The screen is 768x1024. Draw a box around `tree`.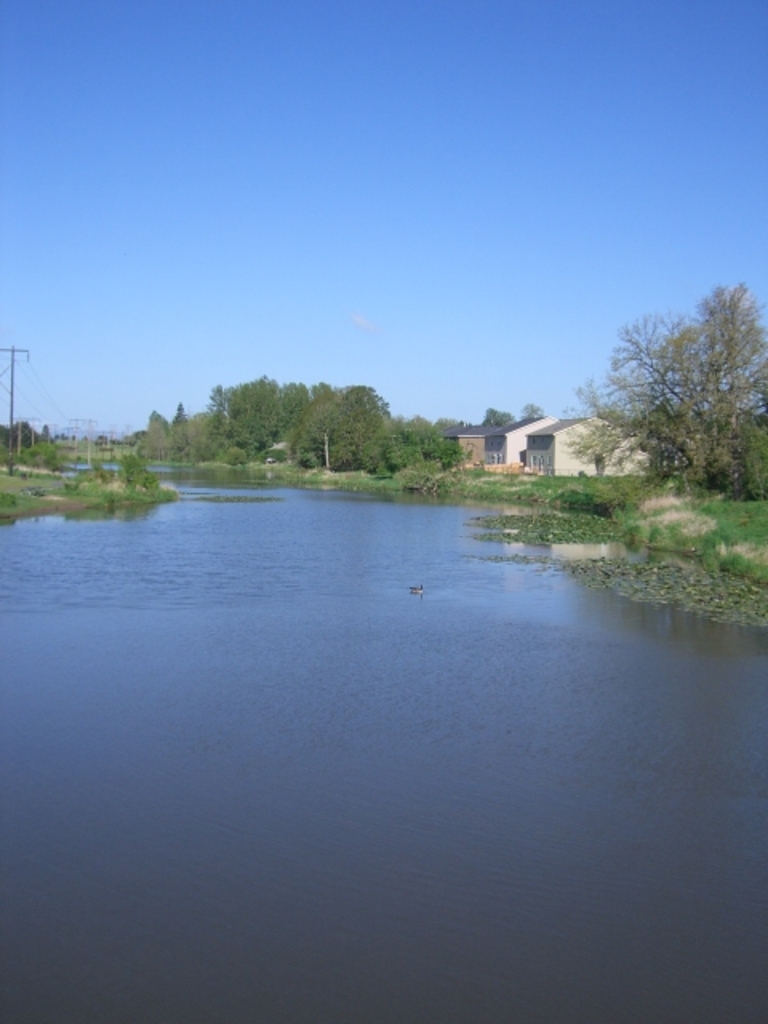
Rect(293, 389, 338, 467).
